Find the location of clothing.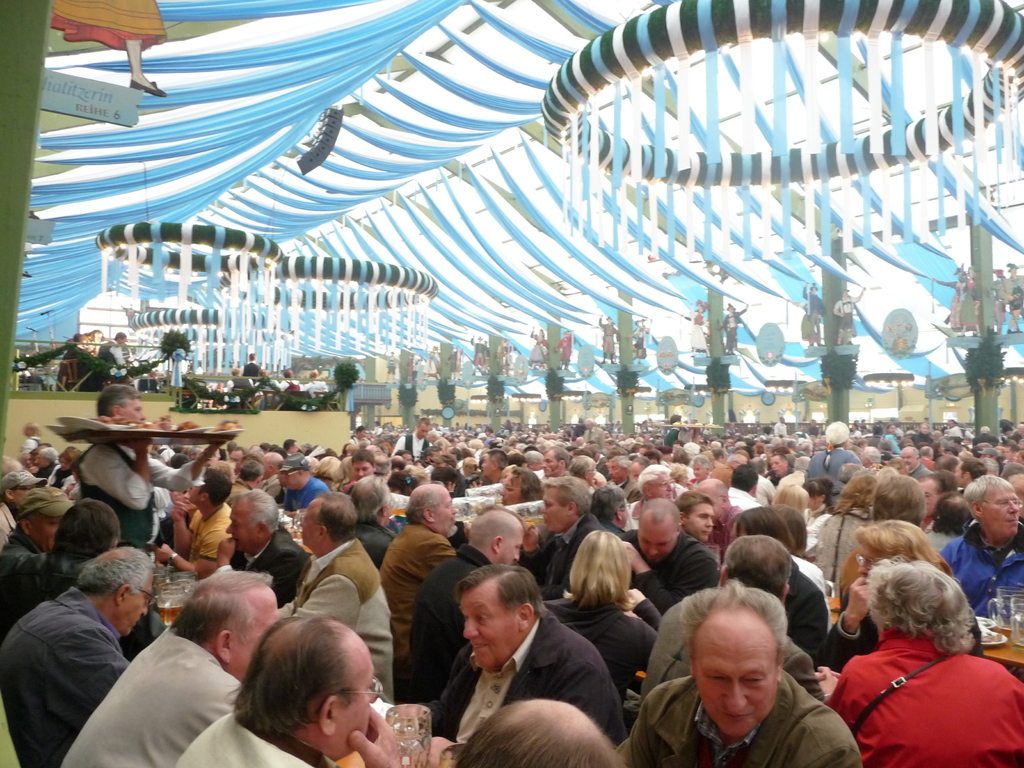
Location: x1=938, y1=519, x2=1023, y2=620.
